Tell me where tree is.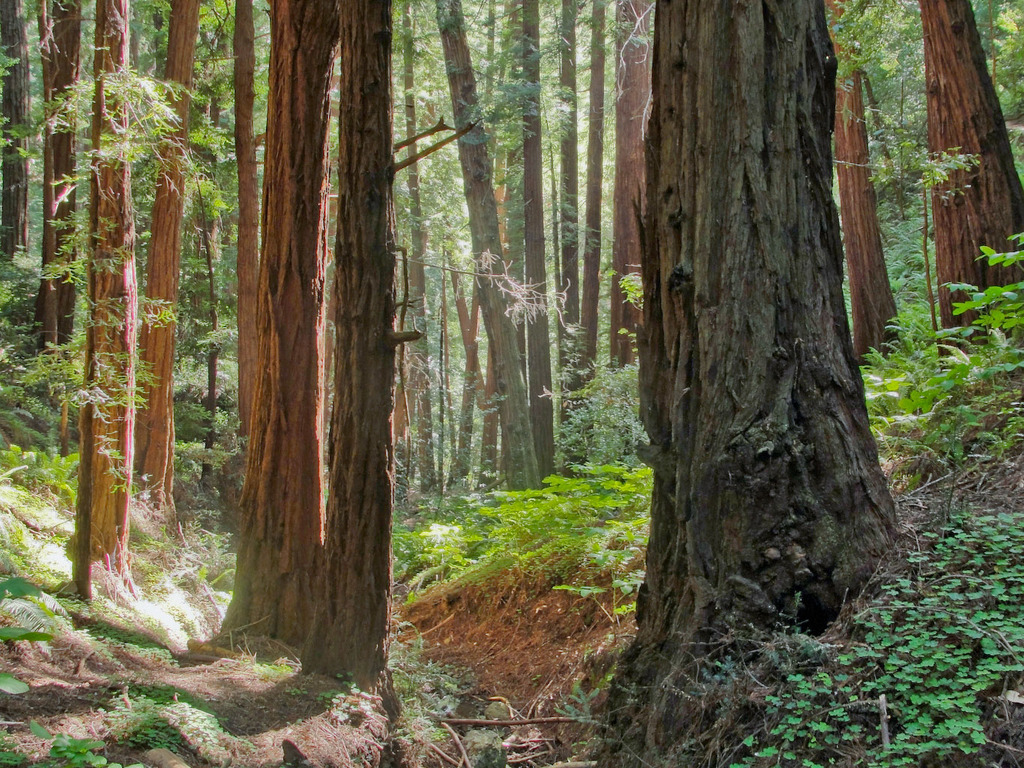
tree is at [23, 0, 92, 441].
